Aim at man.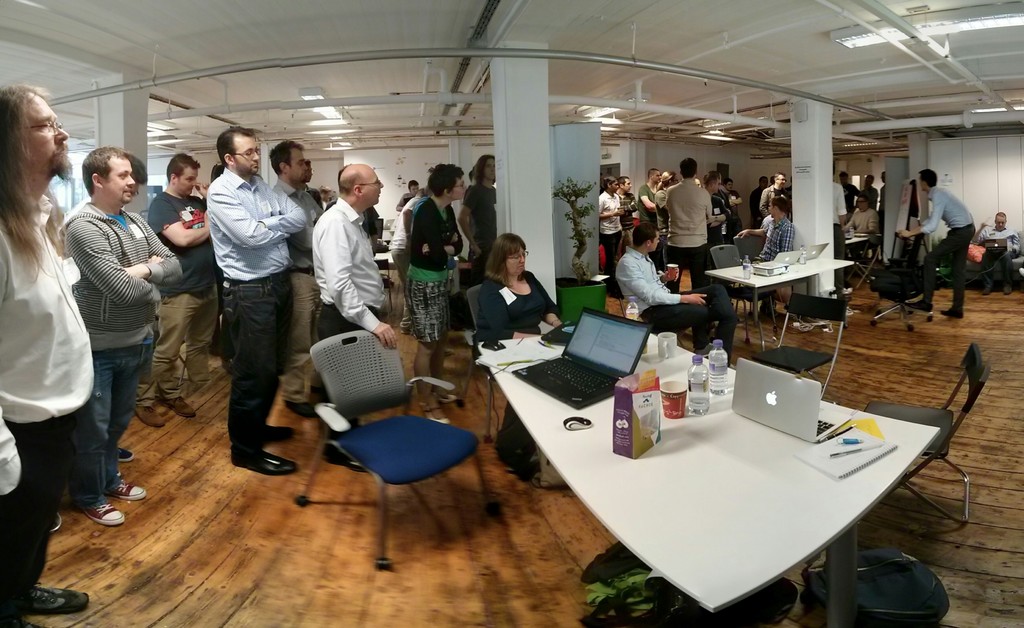
Aimed at 616,175,637,256.
